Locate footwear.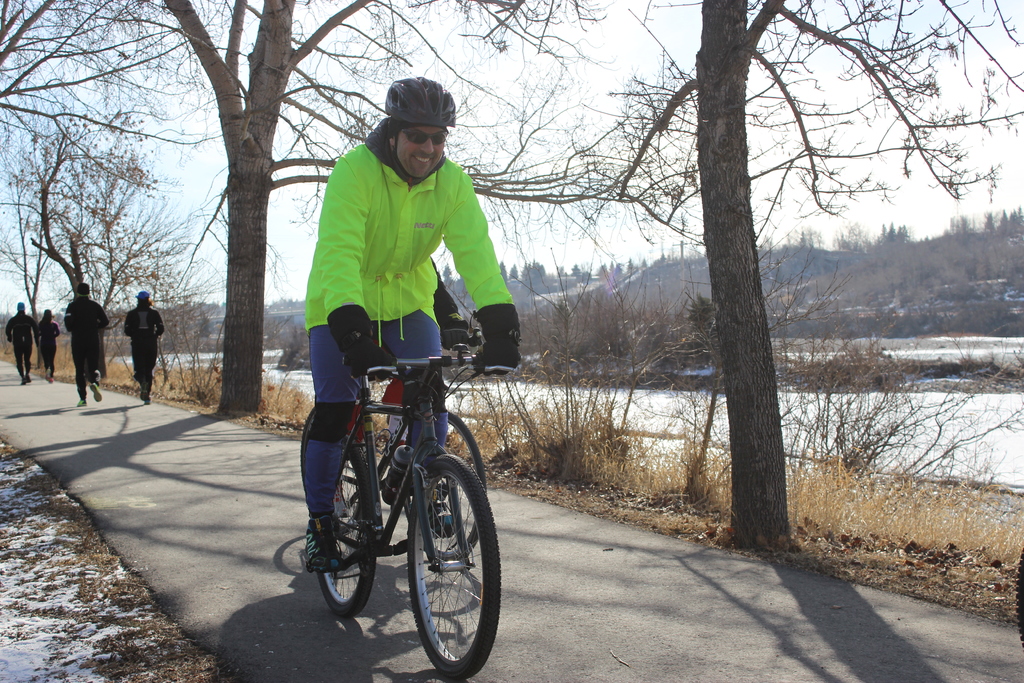
Bounding box: box(135, 393, 148, 402).
